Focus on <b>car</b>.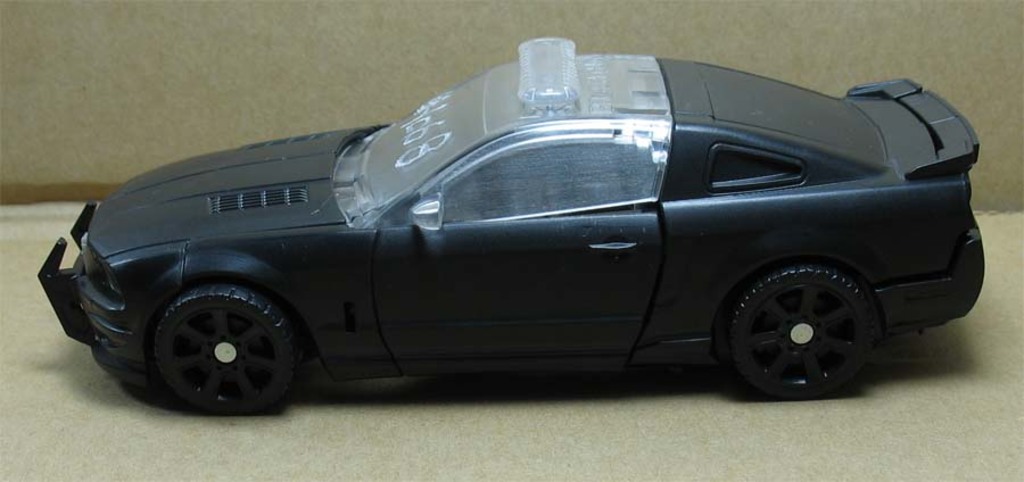
Focused at l=36, t=36, r=985, b=419.
